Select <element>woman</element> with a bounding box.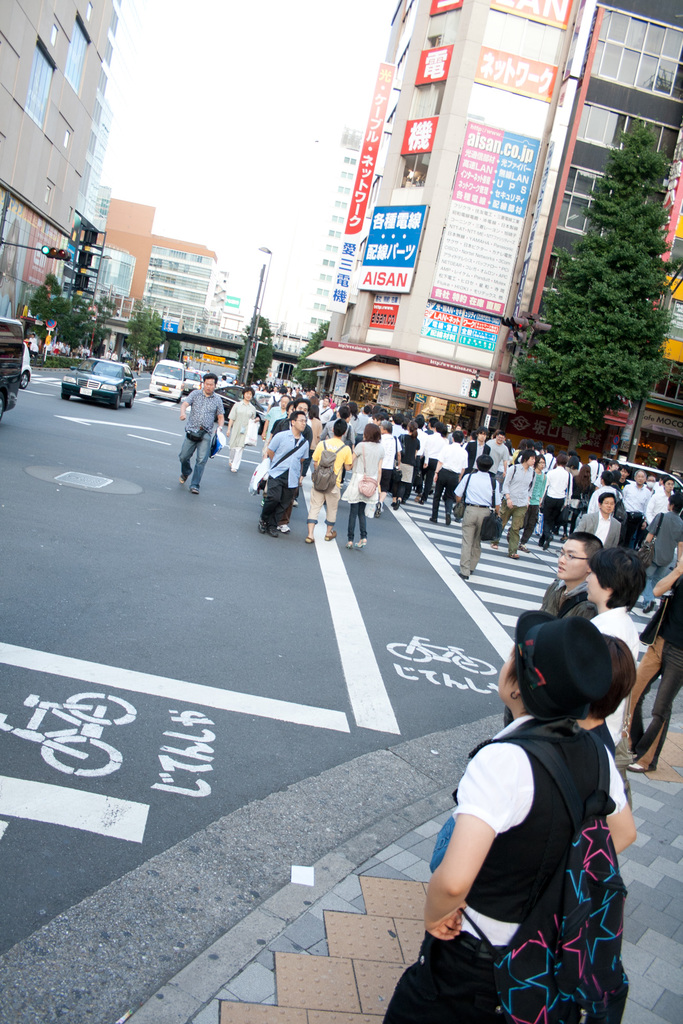
[x1=558, y1=460, x2=595, y2=546].
